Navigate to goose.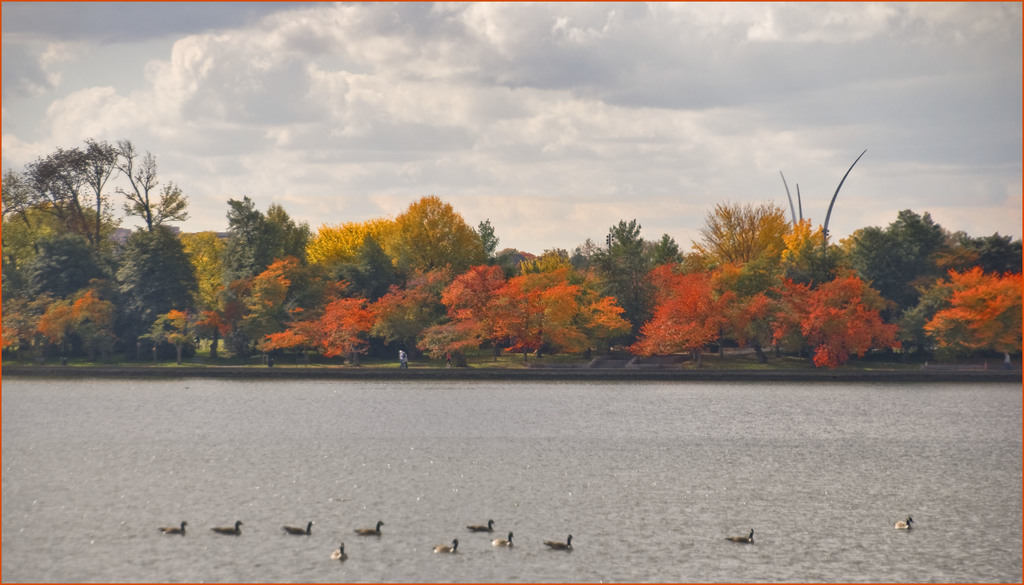
Navigation target: <region>332, 541, 348, 560</region>.
